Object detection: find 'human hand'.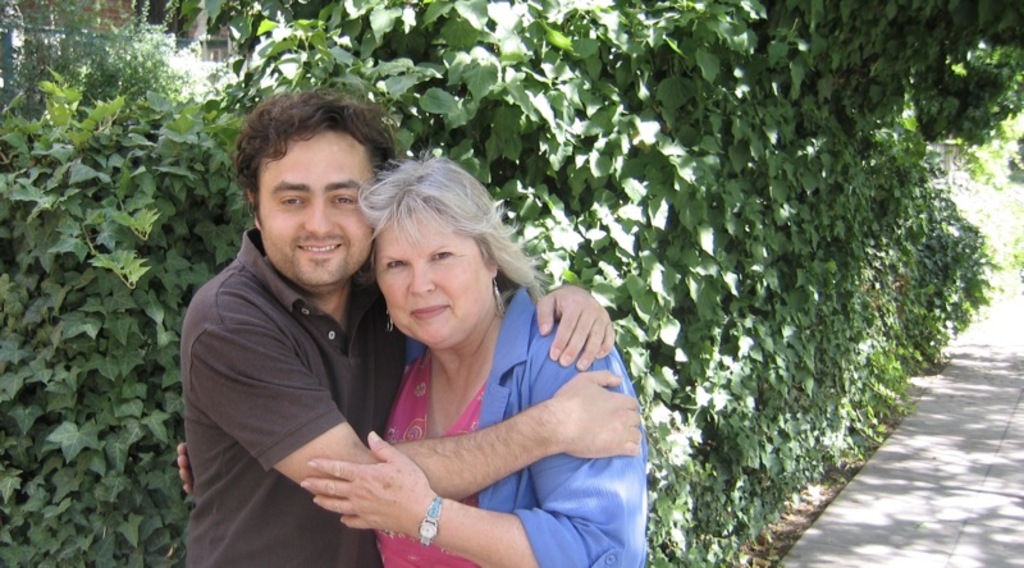
box(297, 427, 484, 544).
